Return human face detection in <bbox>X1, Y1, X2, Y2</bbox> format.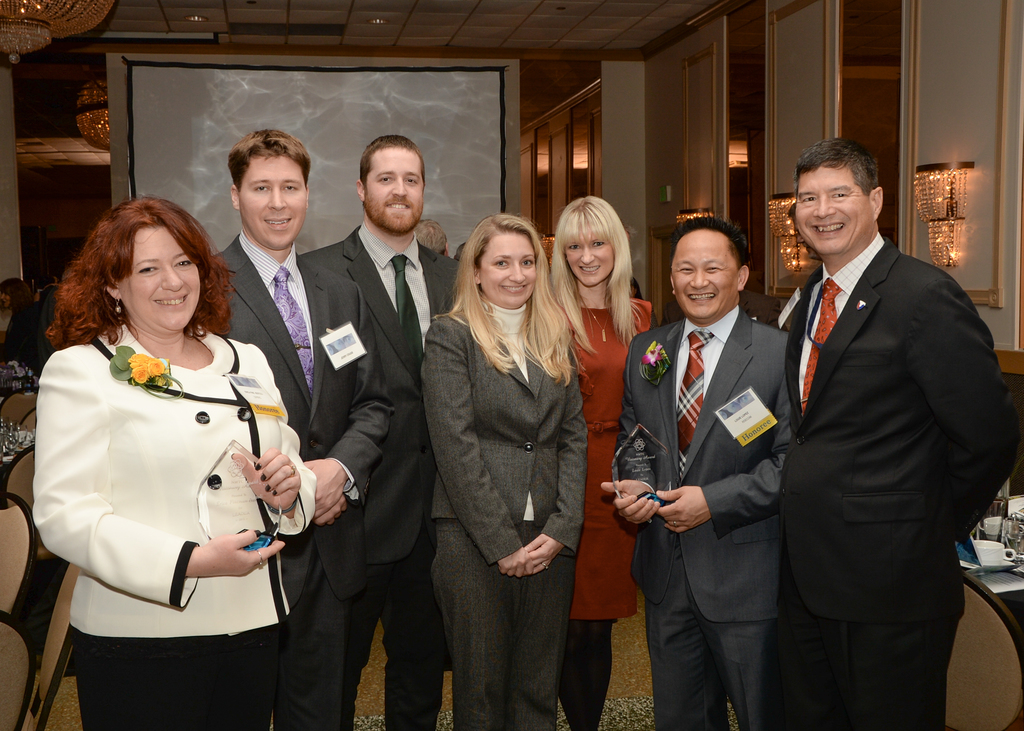
<bbox>475, 234, 535, 305</bbox>.
